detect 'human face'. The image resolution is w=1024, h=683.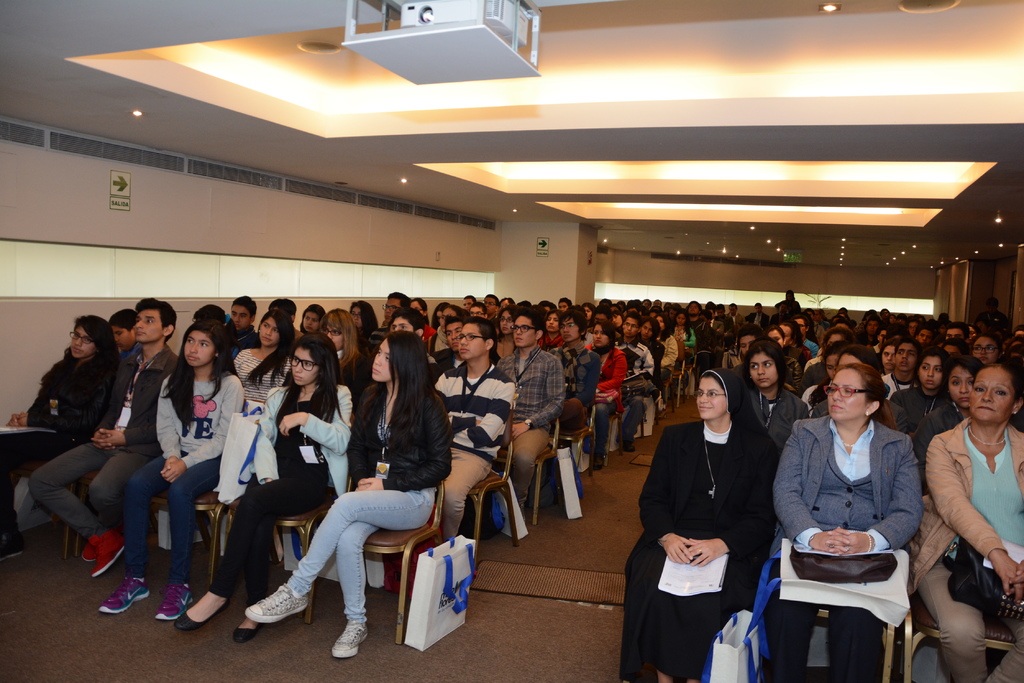
302,312,316,332.
